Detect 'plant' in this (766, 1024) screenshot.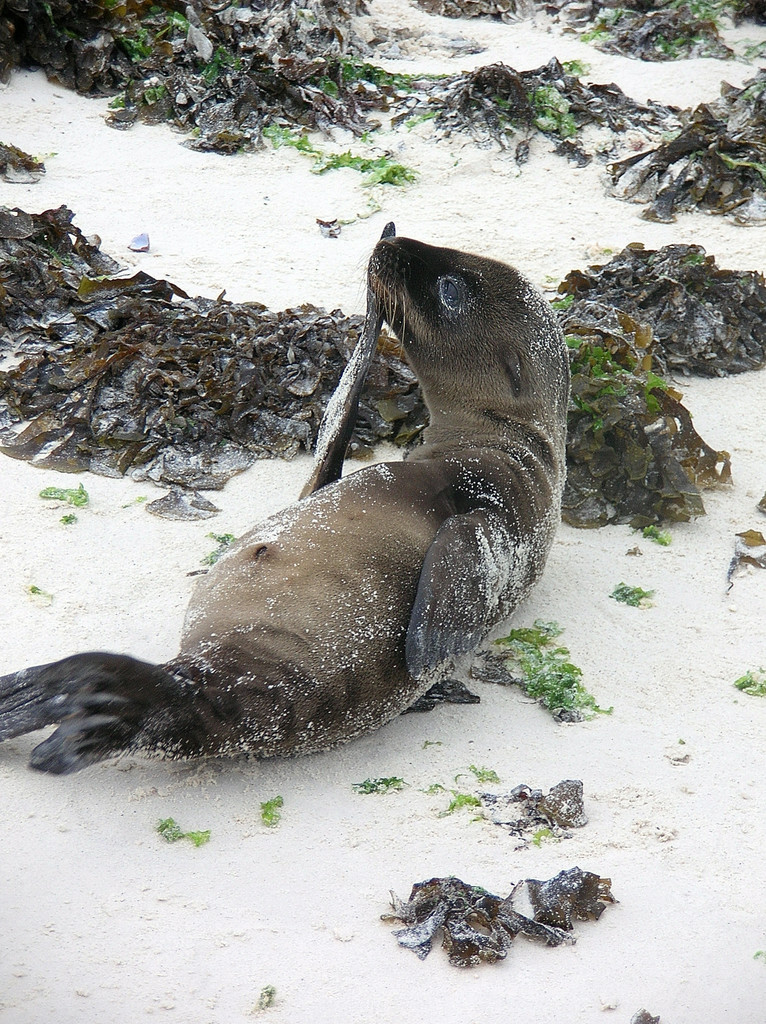
Detection: BBox(344, 772, 414, 798).
